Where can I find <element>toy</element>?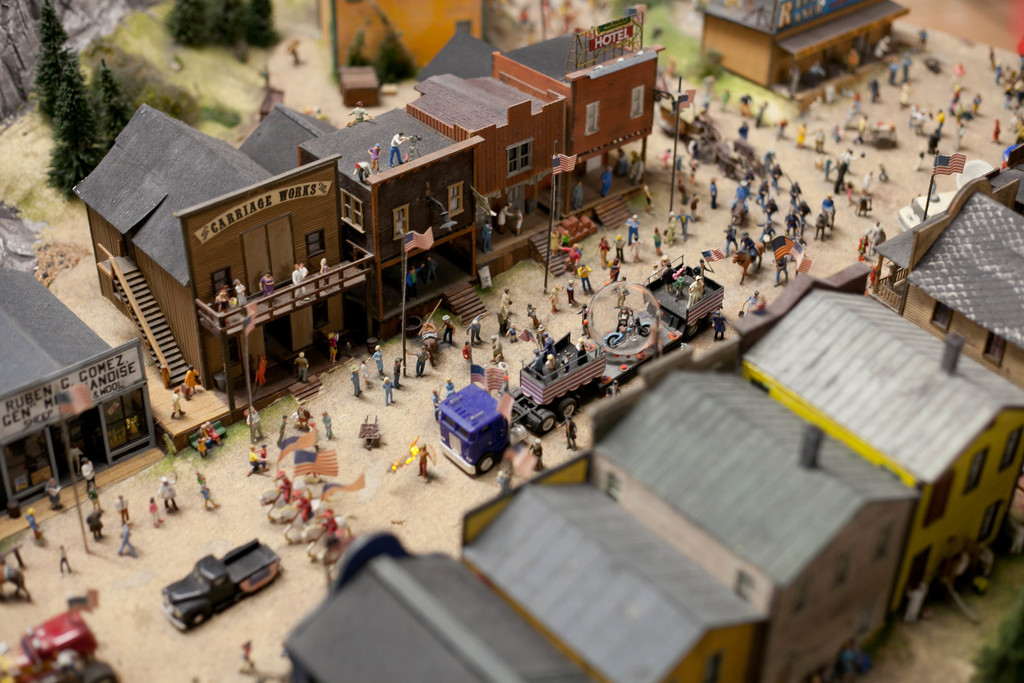
You can find it at x1=796, y1=124, x2=806, y2=148.
